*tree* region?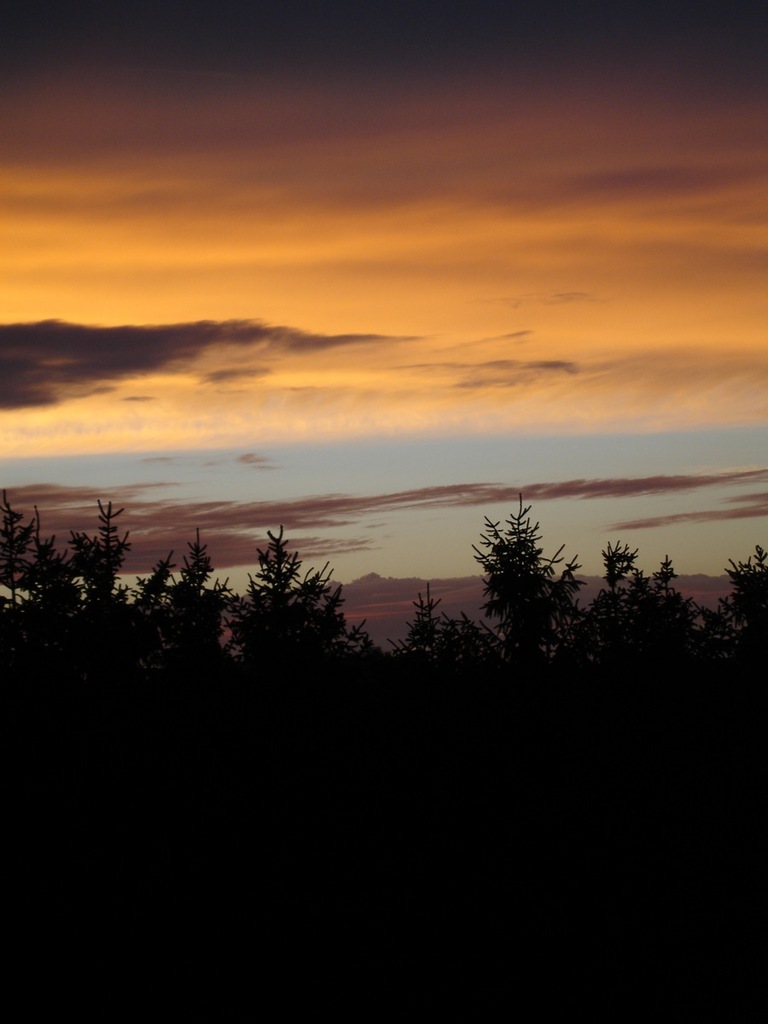
(704,532,767,739)
